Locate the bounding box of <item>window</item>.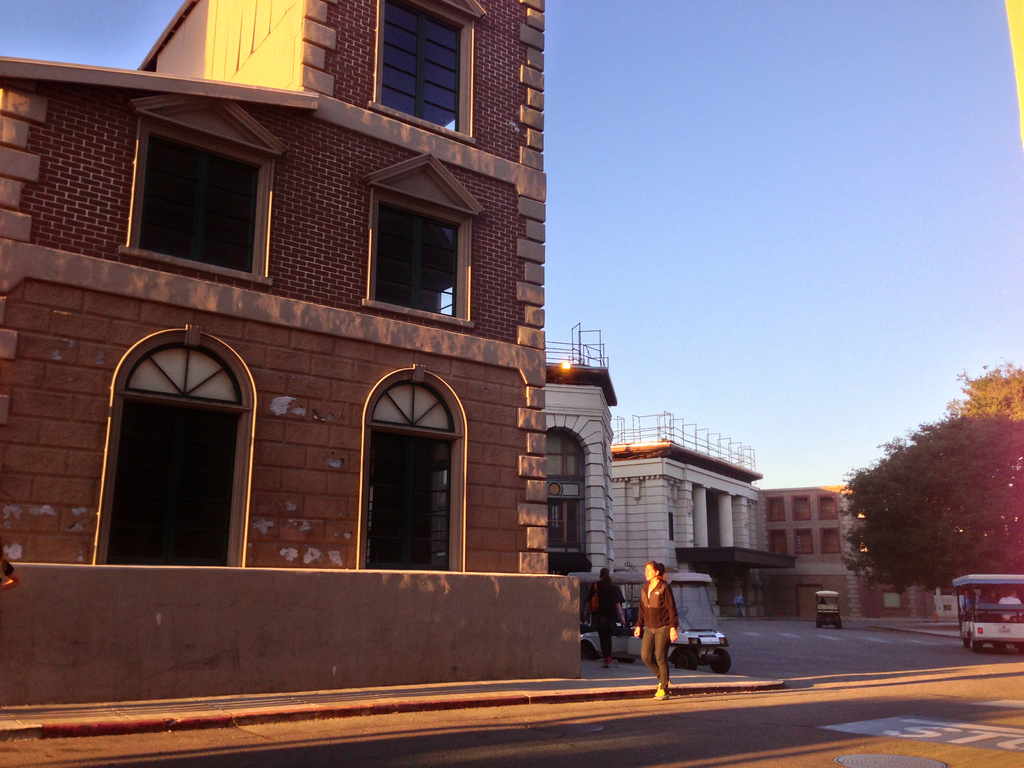
Bounding box: [left=768, top=495, right=784, bottom=524].
